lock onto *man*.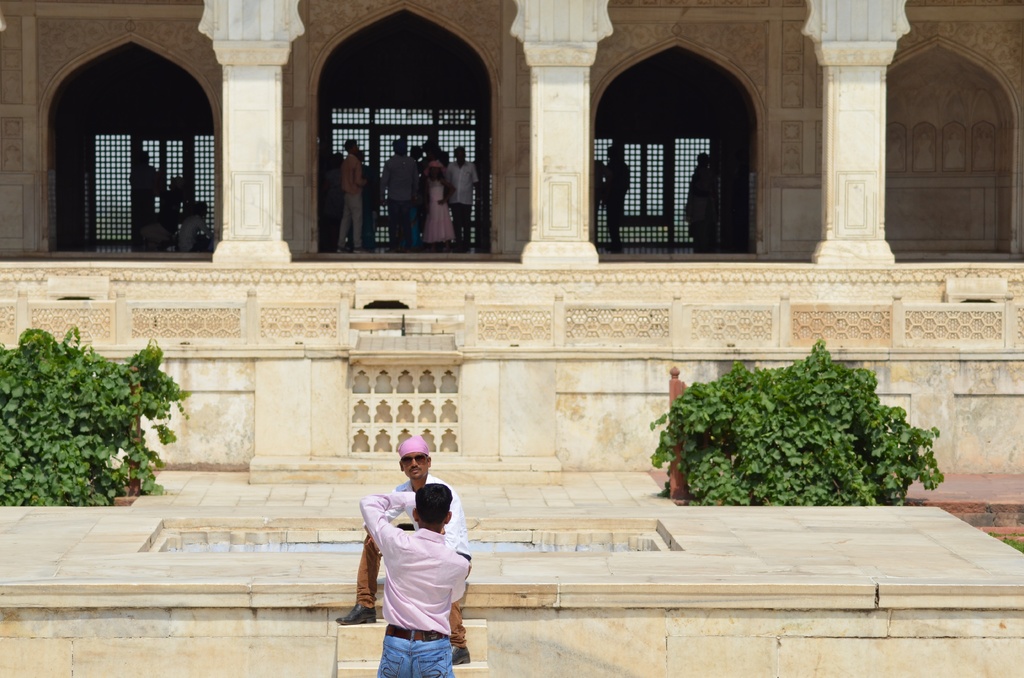
Locked: region(447, 143, 480, 254).
